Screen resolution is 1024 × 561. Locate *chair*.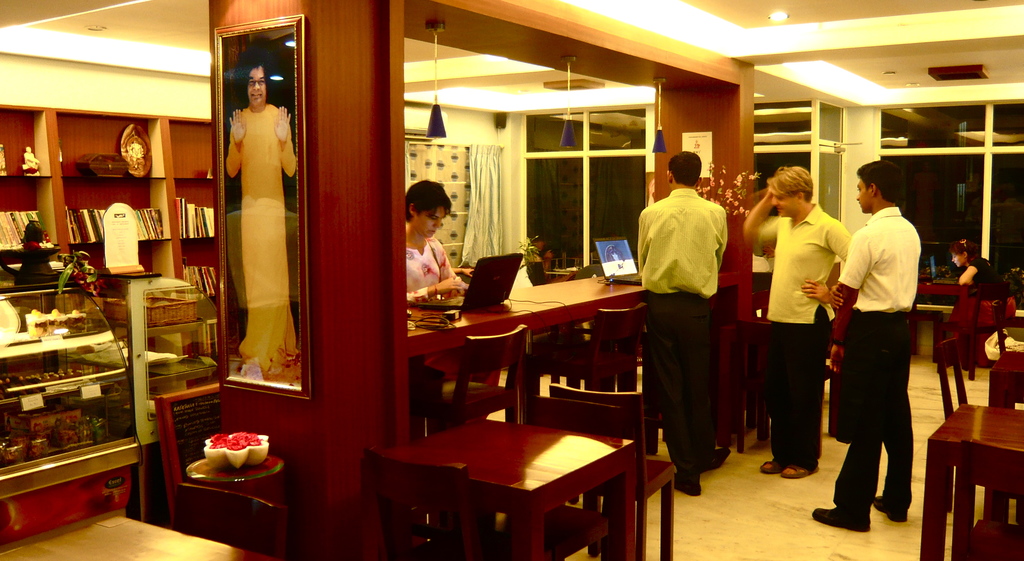
{"left": 173, "top": 480, "right": 287, "bottom": 560}.
